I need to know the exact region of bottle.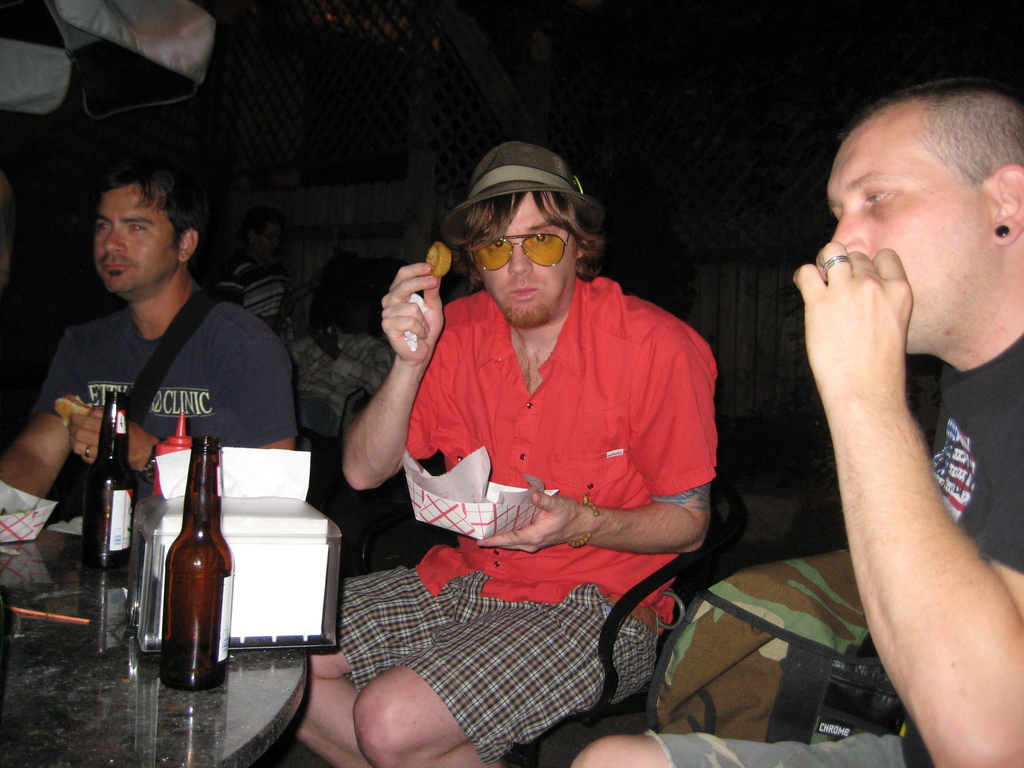
Region: rect(153, 429, 234, 695).
